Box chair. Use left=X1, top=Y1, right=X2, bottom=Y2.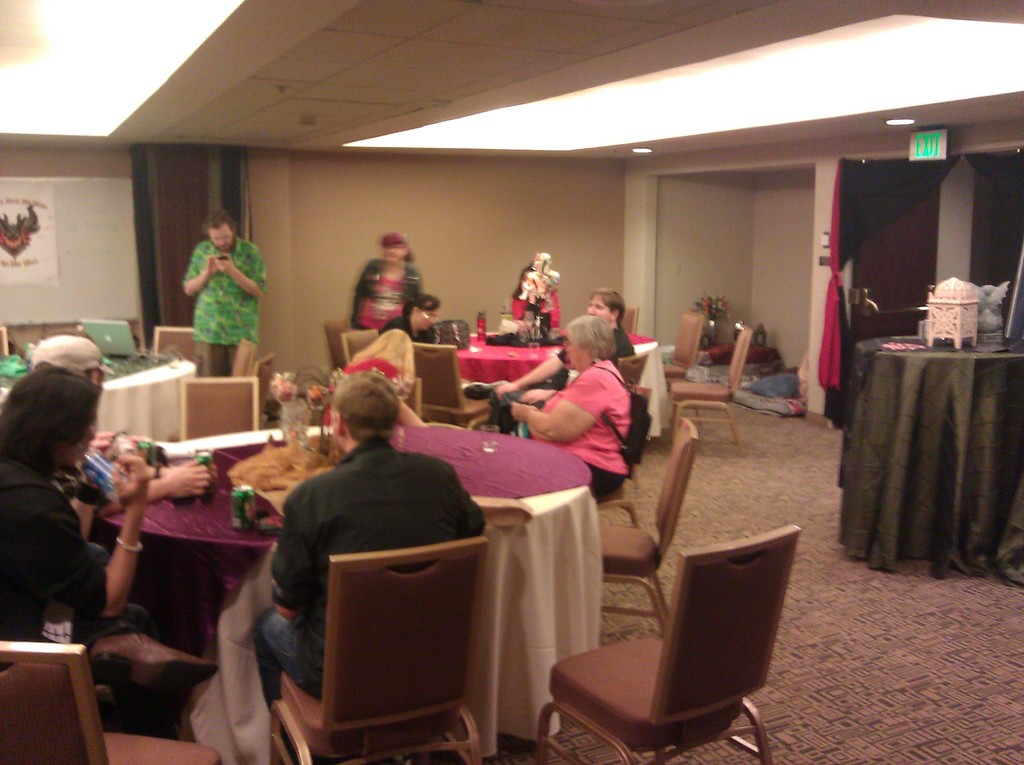
left=596, top=414, right=701, bottom=636.
